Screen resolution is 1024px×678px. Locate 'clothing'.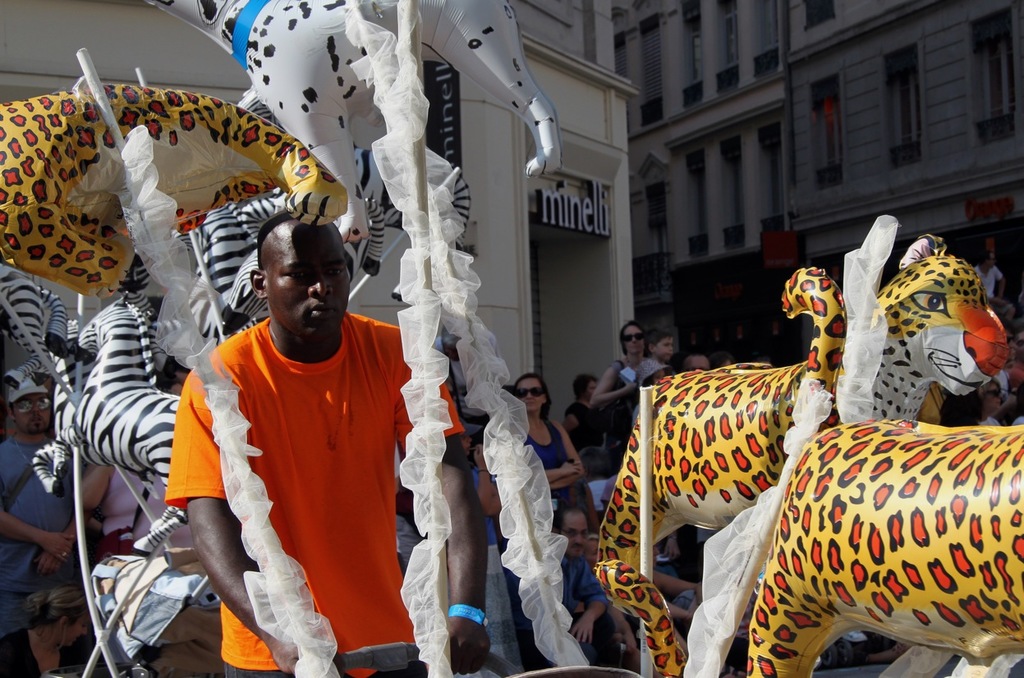
bbox=(0, 435, 88, 634).
